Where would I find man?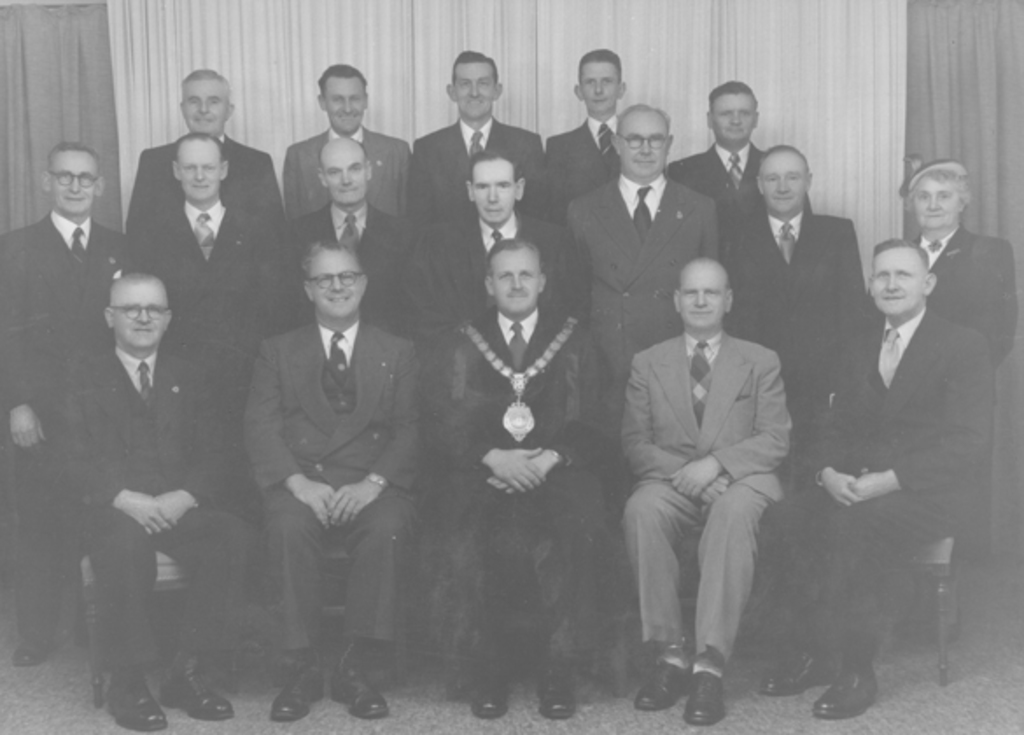
At Rect(891, 156, 1022, 353).
